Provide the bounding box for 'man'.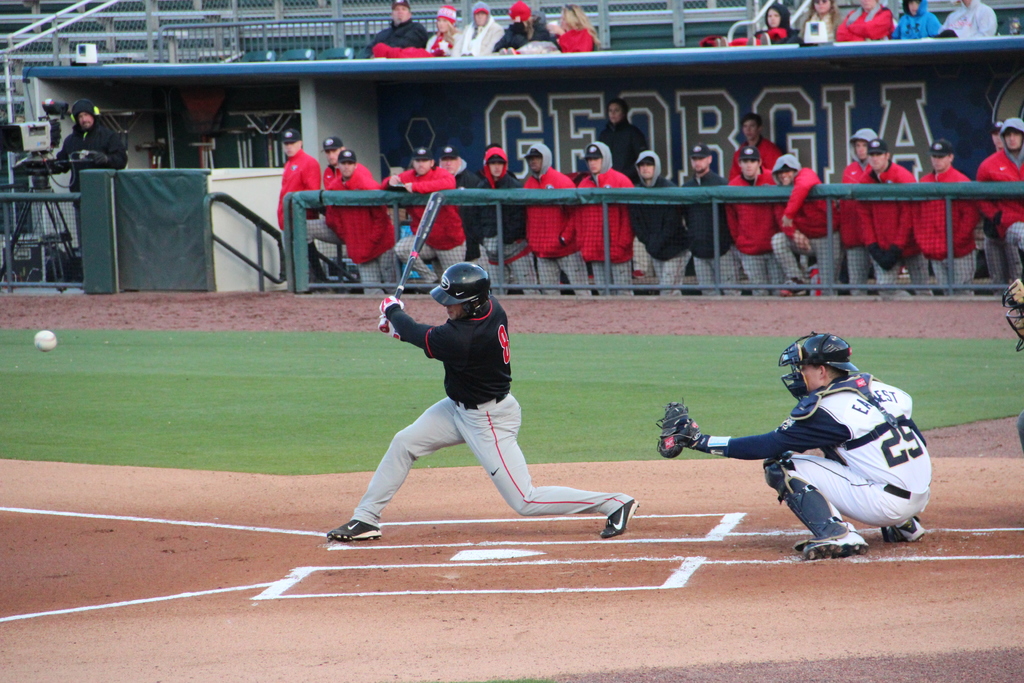
x1=770, y1=154, x2=841, y2=296.
